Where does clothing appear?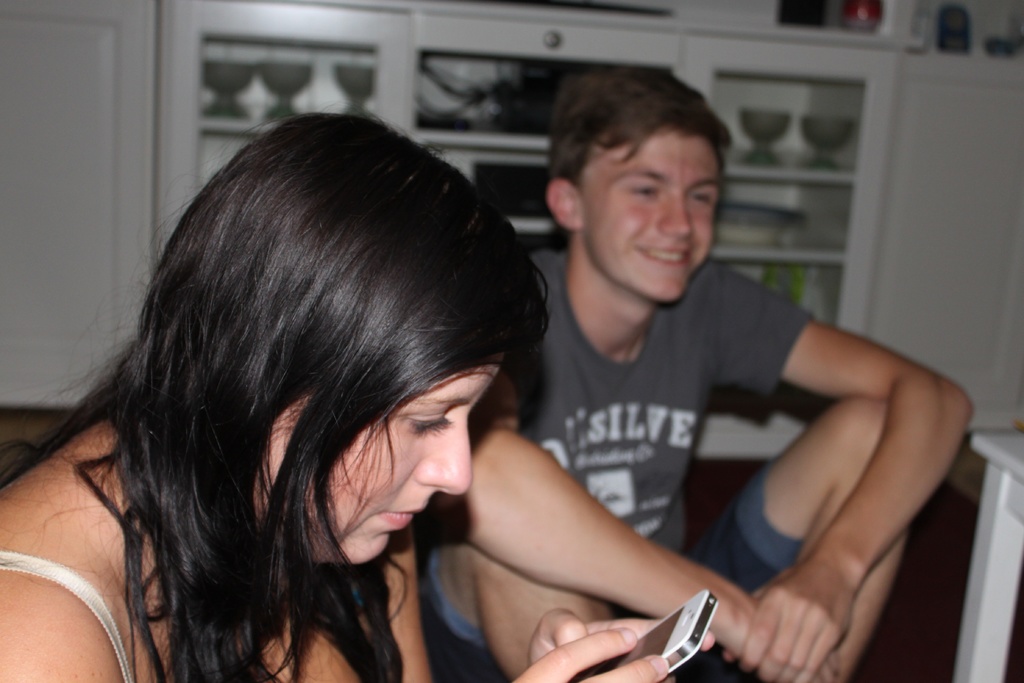
Appears at box(497, 243, 813, 556).
